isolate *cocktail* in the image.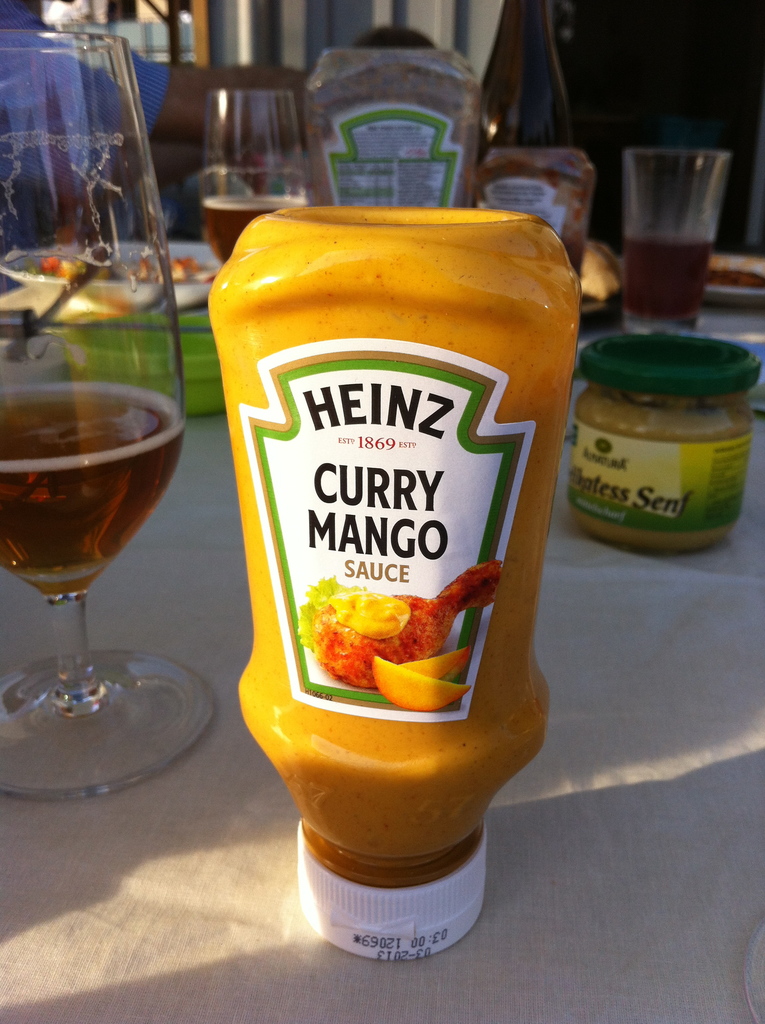
Isolated region: x1=618 y1=148 x2=737 y2=330.
